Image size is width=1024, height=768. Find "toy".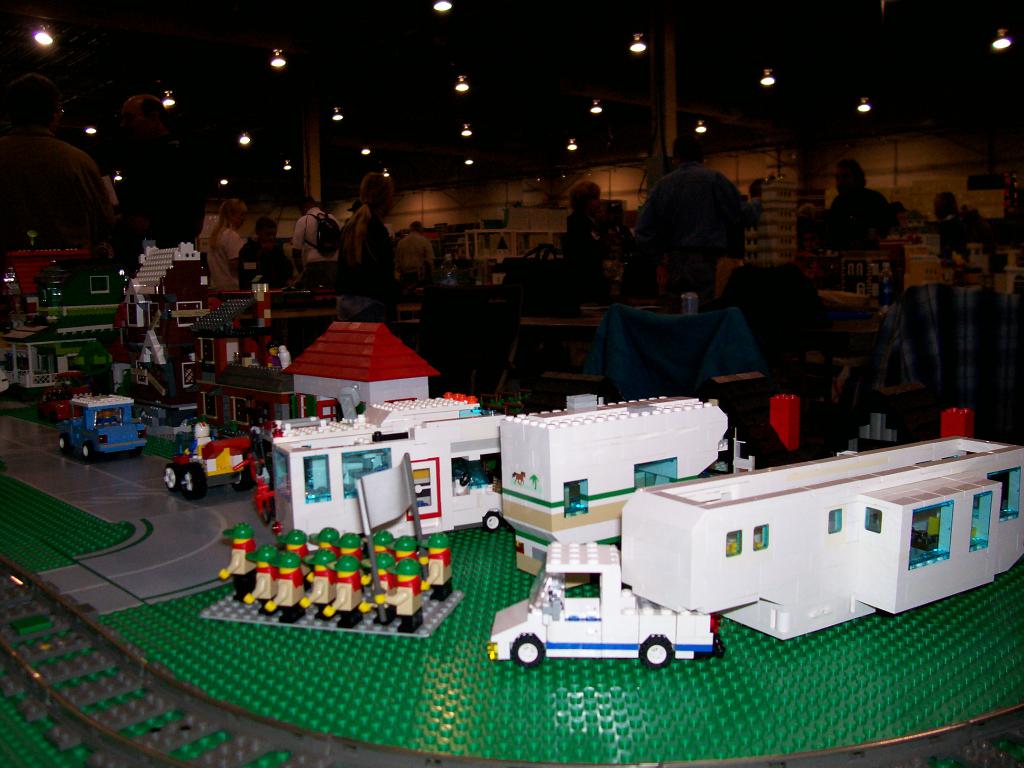
bbox=[313, 525, 346, 569].
